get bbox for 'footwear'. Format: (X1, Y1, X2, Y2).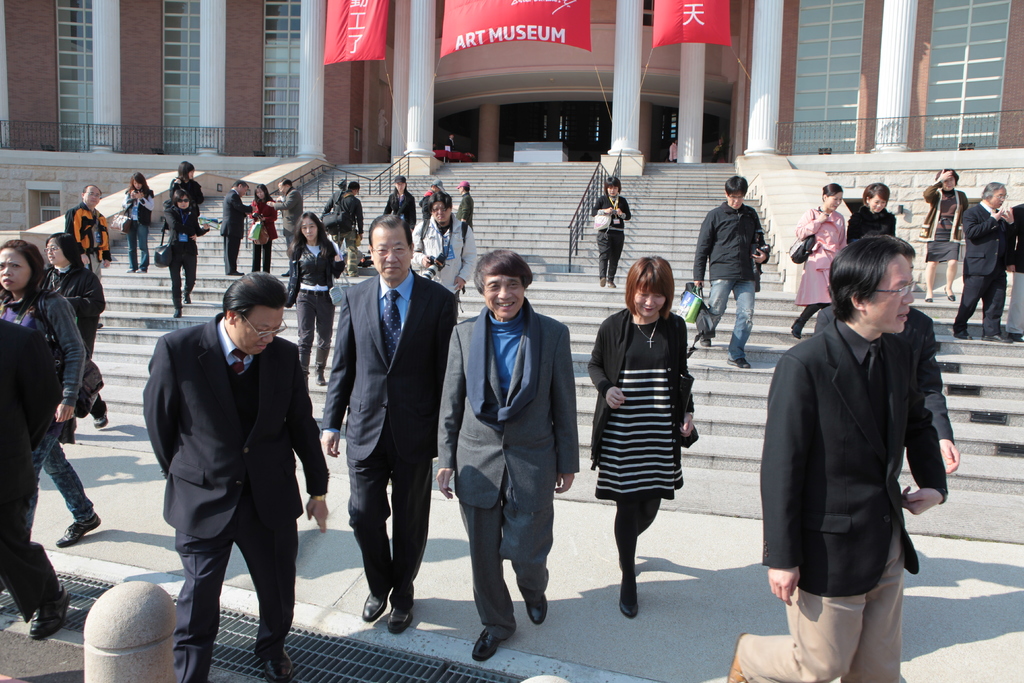
(980, 331, 1016, 344).
